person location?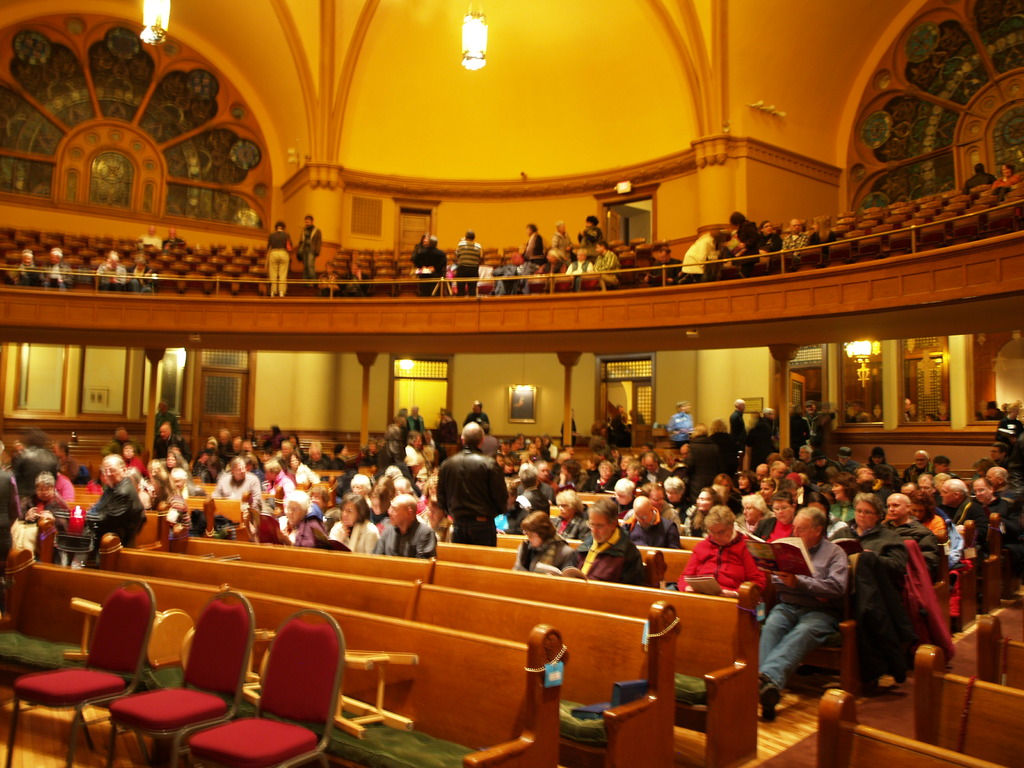
(x1=96, y1=252, x2=126, y2=291)
